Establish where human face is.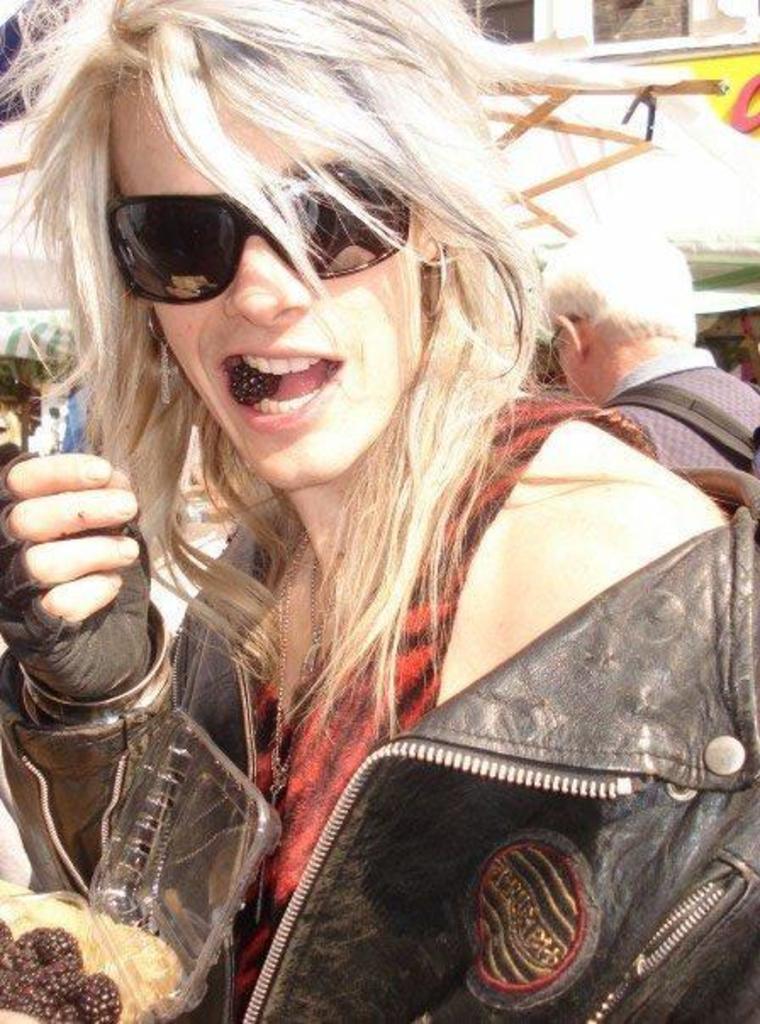
Established at bbox(103, 61, 426, 488).
